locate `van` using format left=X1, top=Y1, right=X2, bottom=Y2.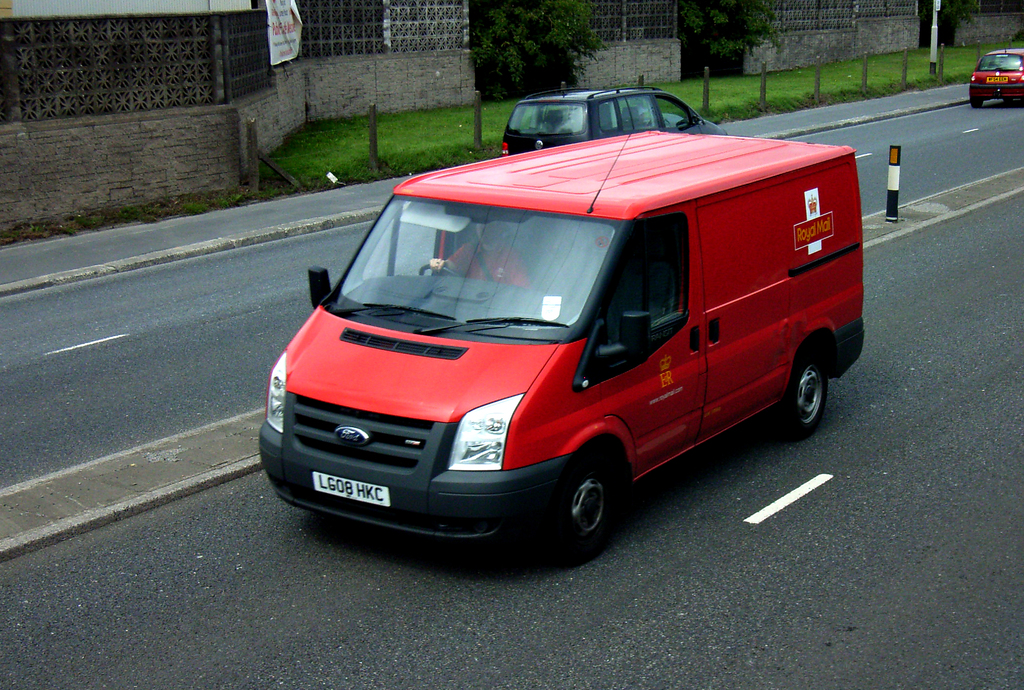
left=255, top=120, right=867, bottom=565.
